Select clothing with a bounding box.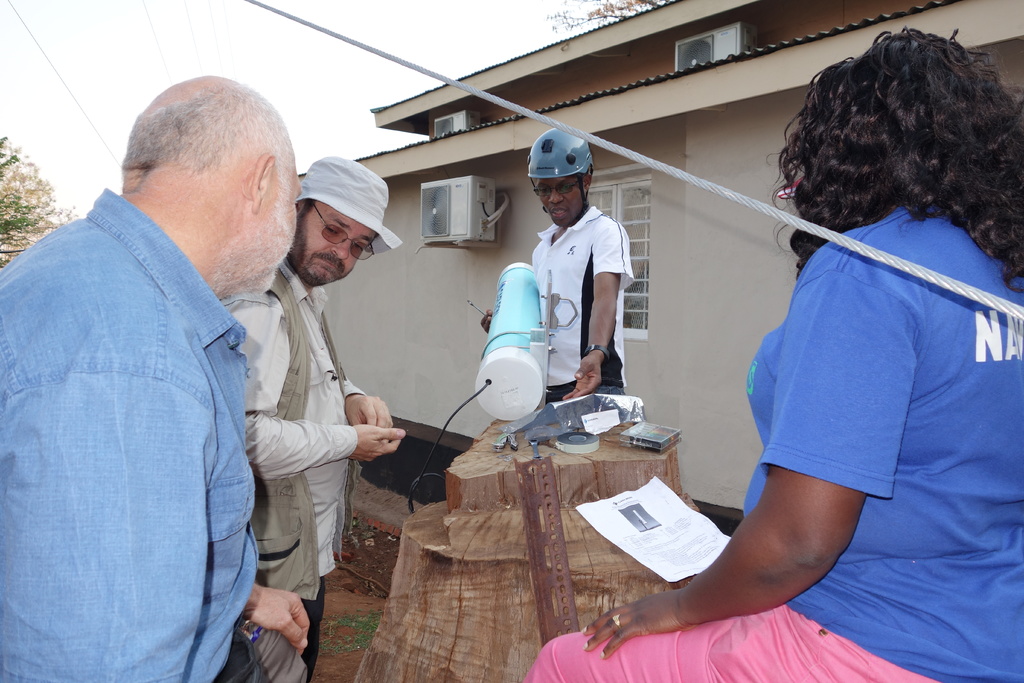
530/204/636/403.
